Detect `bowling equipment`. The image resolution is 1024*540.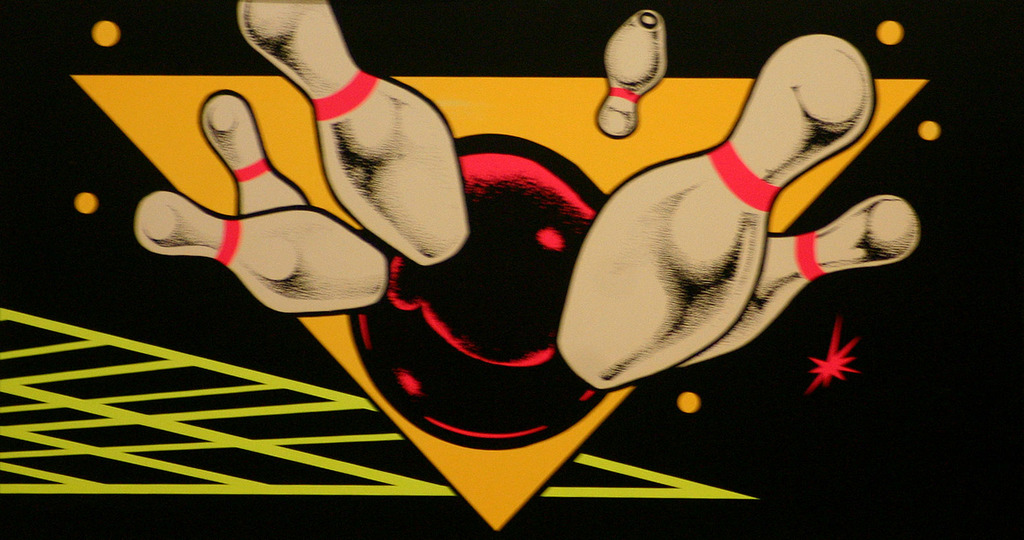
crop(590, 5, 671, 138).
